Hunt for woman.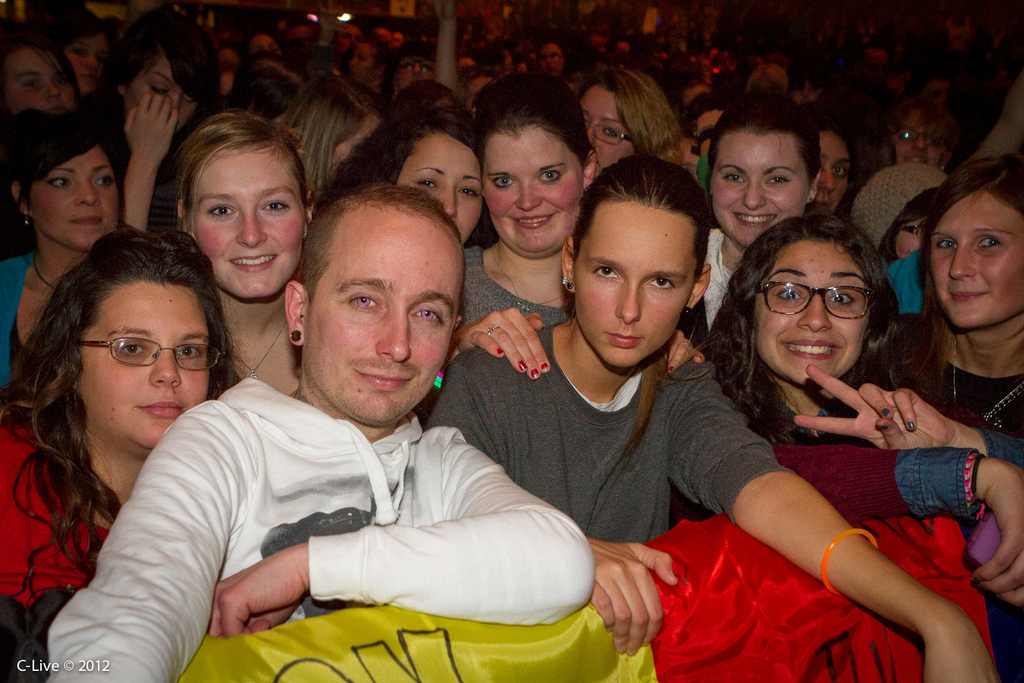
Hunted down at detection(787, 164, 1023, 459).
